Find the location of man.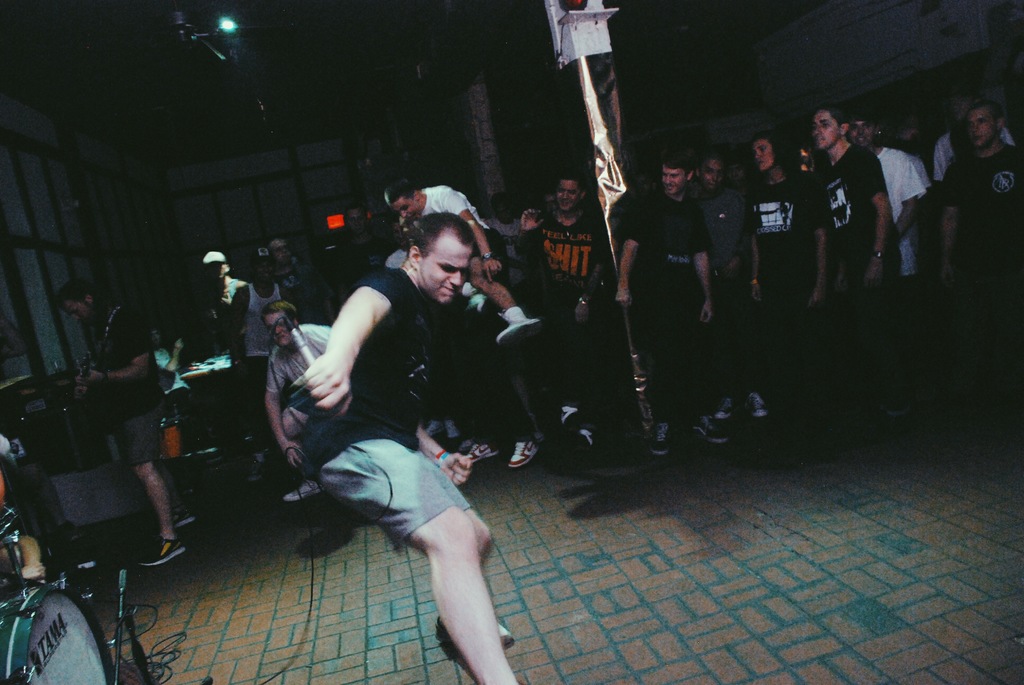
Location: [x1=378, y1=178, x2=550, y2=359].
